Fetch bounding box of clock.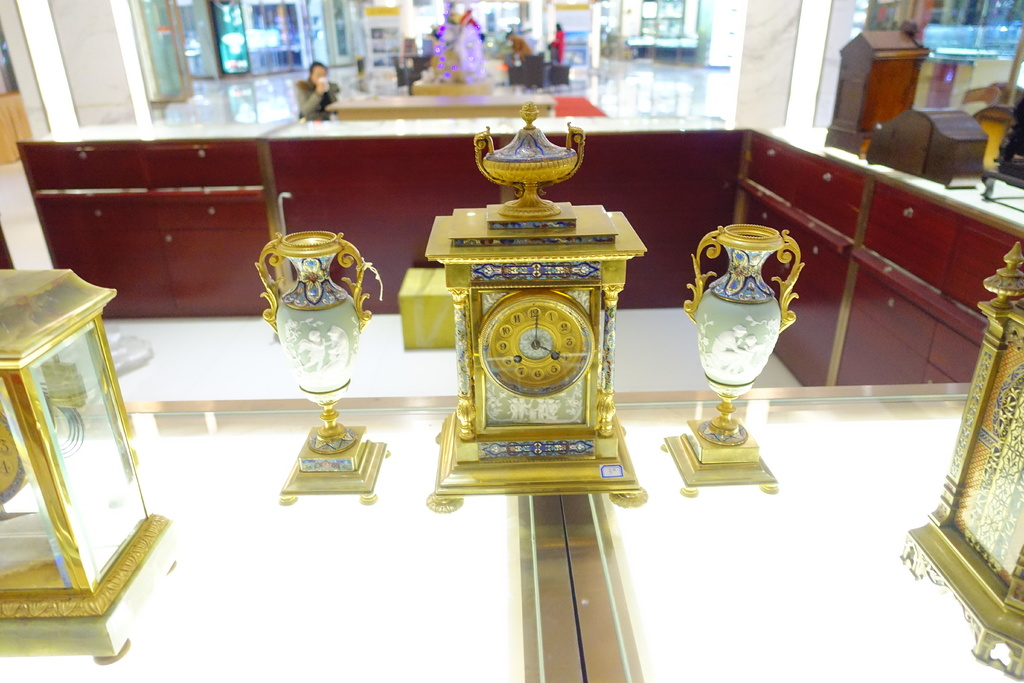
Bbox: box(422, 102, 650, 494).
